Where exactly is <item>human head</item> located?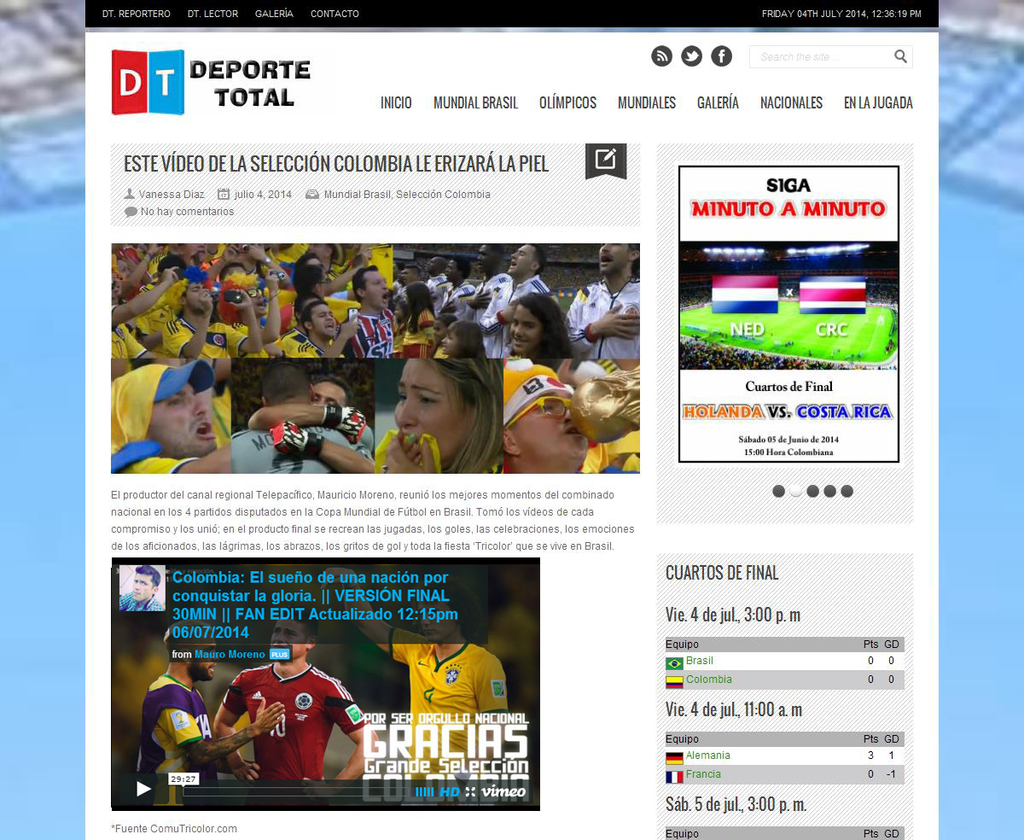
Its bounding box is bbox=[161, 616, 217, 679].
